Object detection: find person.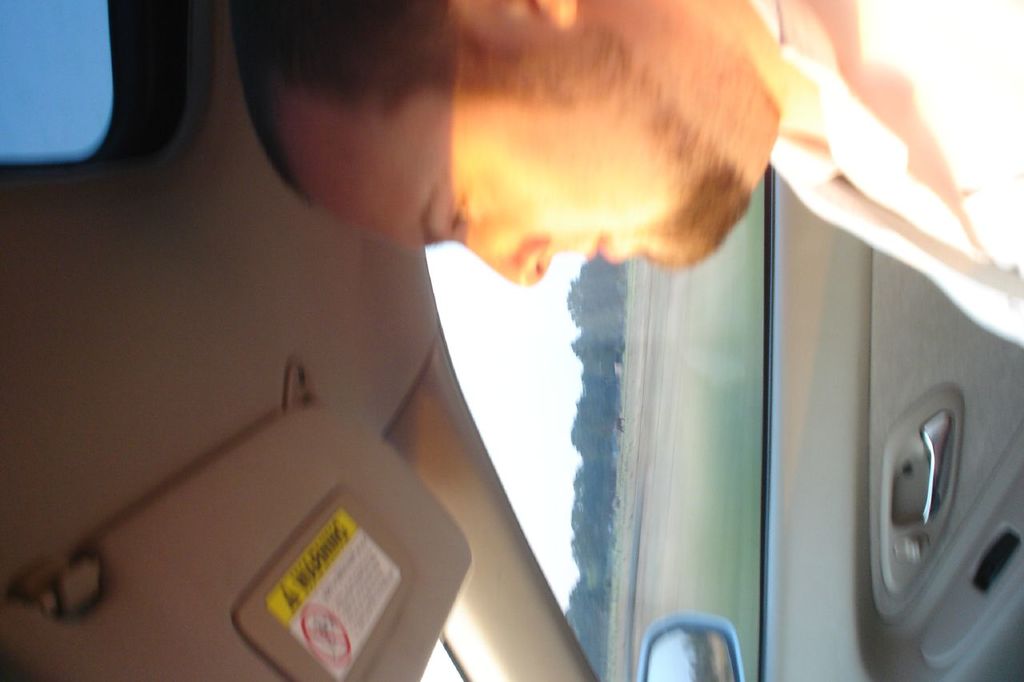
left=219, top=0, right=1023, bottom=354.
